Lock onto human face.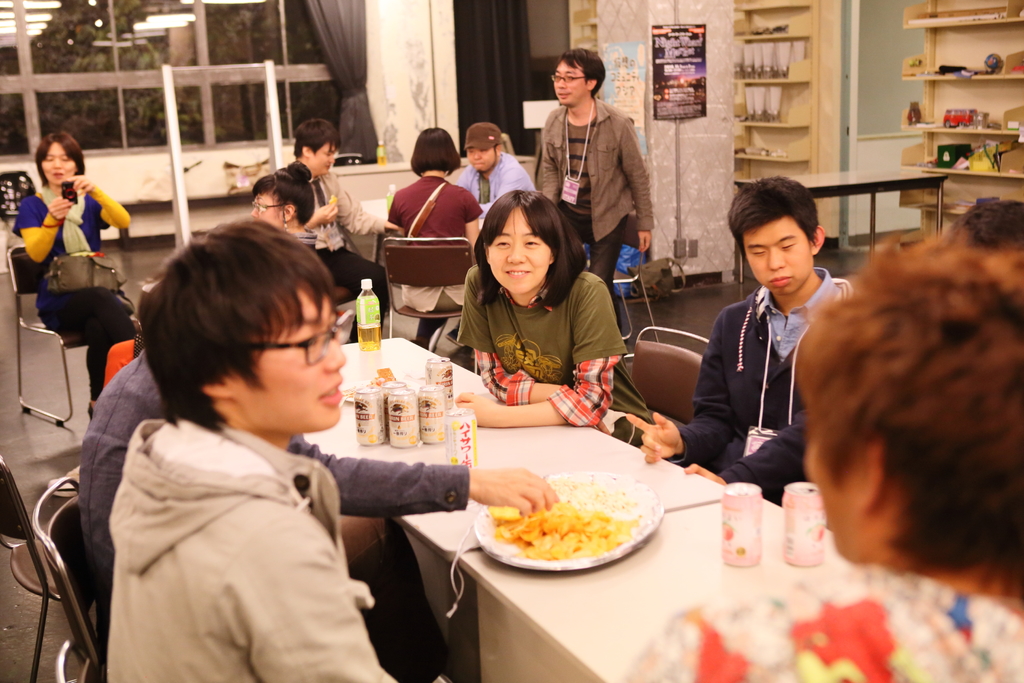
Locked: locate(492, 208, 547, 293).
